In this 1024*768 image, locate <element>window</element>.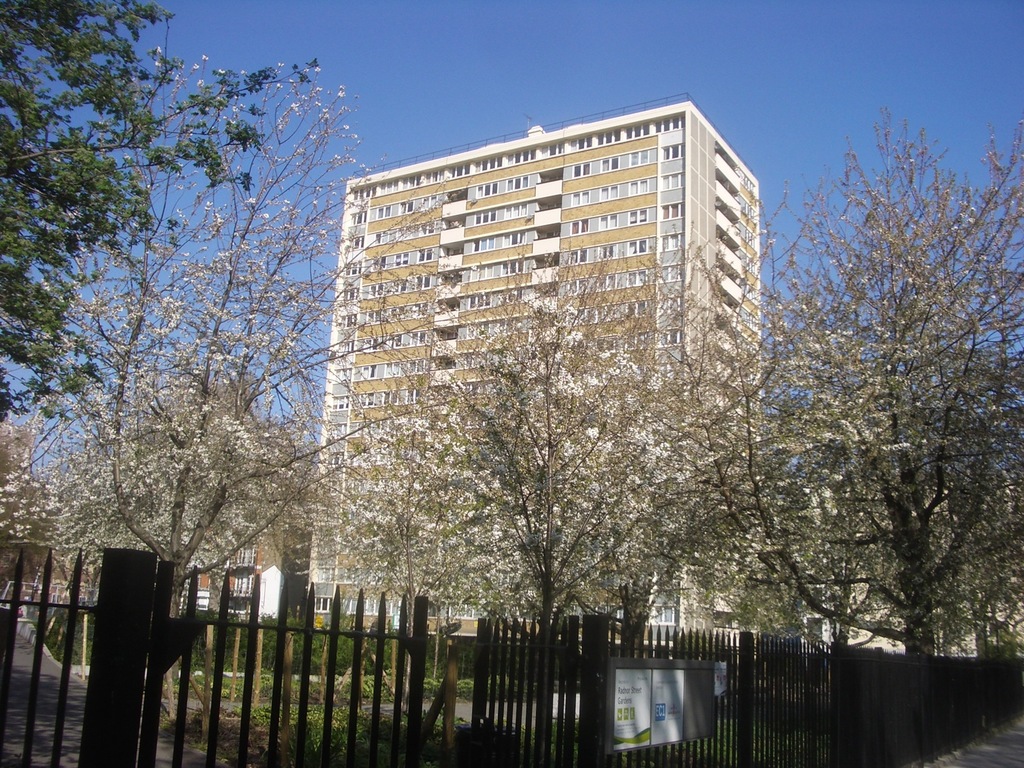
Bounding box: bbox=[742, 252, 758, 277].
